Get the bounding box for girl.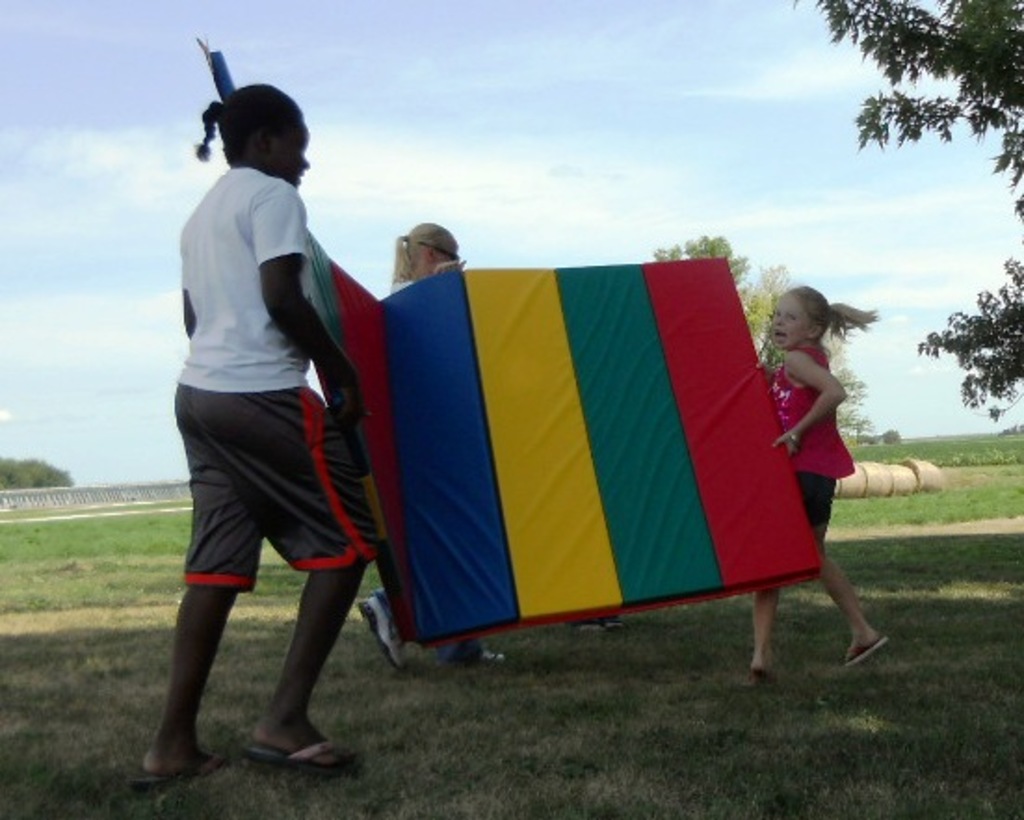
bbox=[734, 288, 879, 677].
